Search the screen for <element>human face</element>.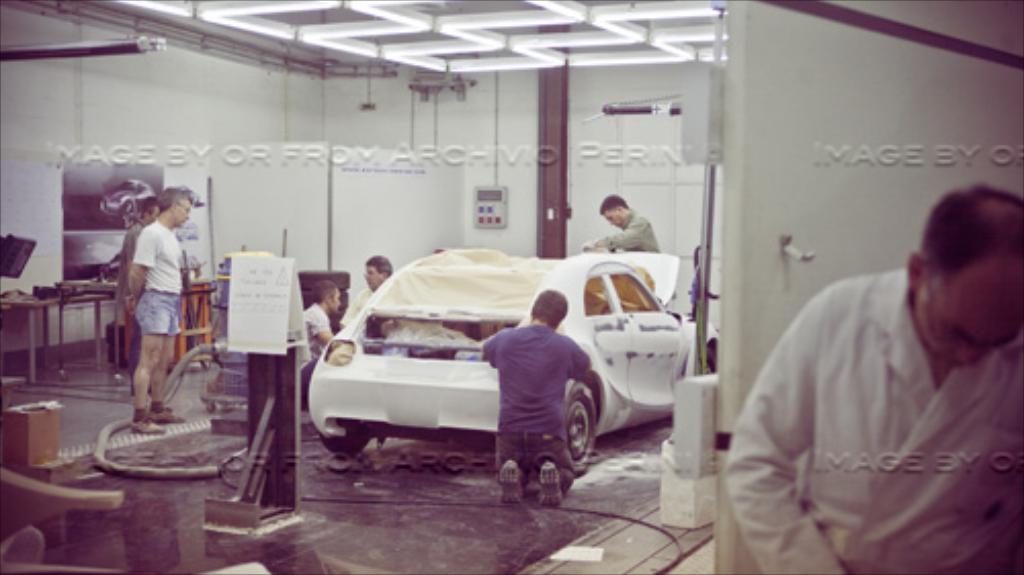
Found at <box>147,205,160,221</box>.
